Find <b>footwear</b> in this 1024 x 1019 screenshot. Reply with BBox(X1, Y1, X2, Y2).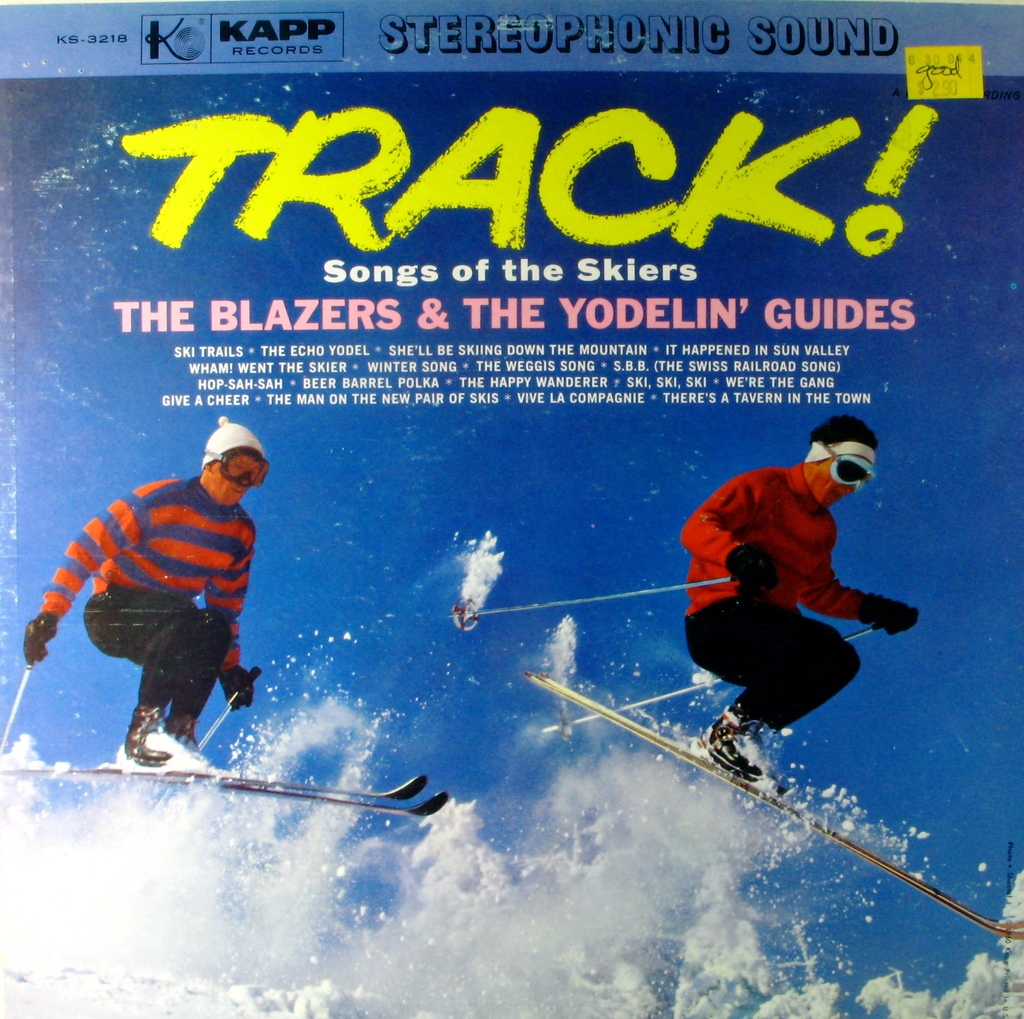
BBox(697, 722, 765, 785).
